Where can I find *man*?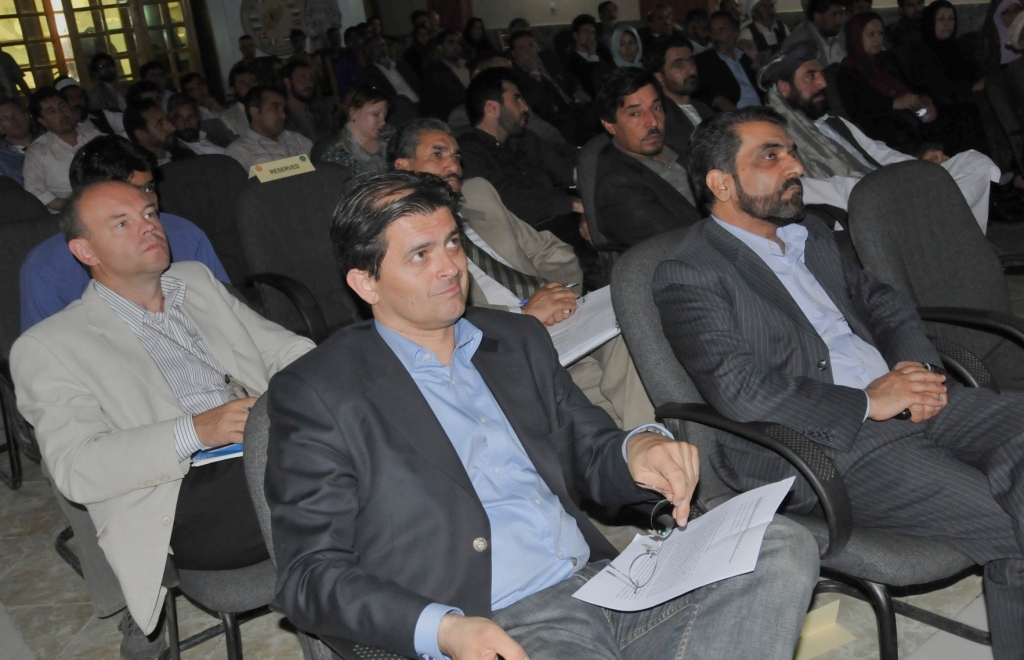
You can find it at (left=271, top=166, right=819, bottom=659).
